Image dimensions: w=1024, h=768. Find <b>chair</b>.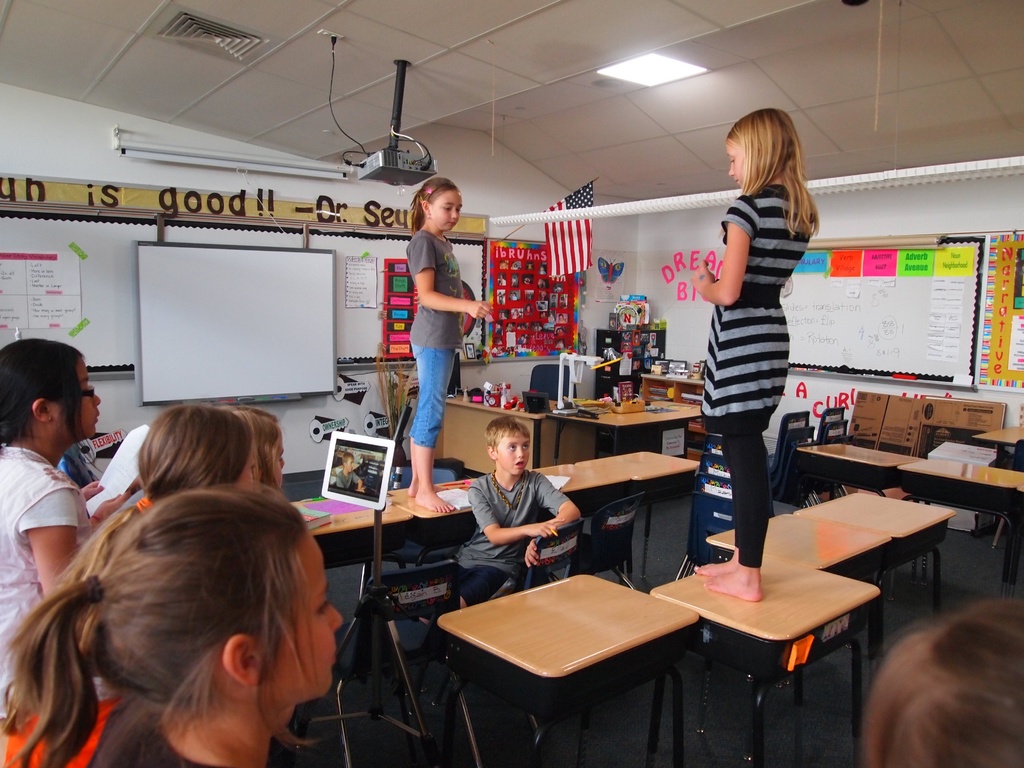
(x1=644, y1=538, x2=886, y2=767).
